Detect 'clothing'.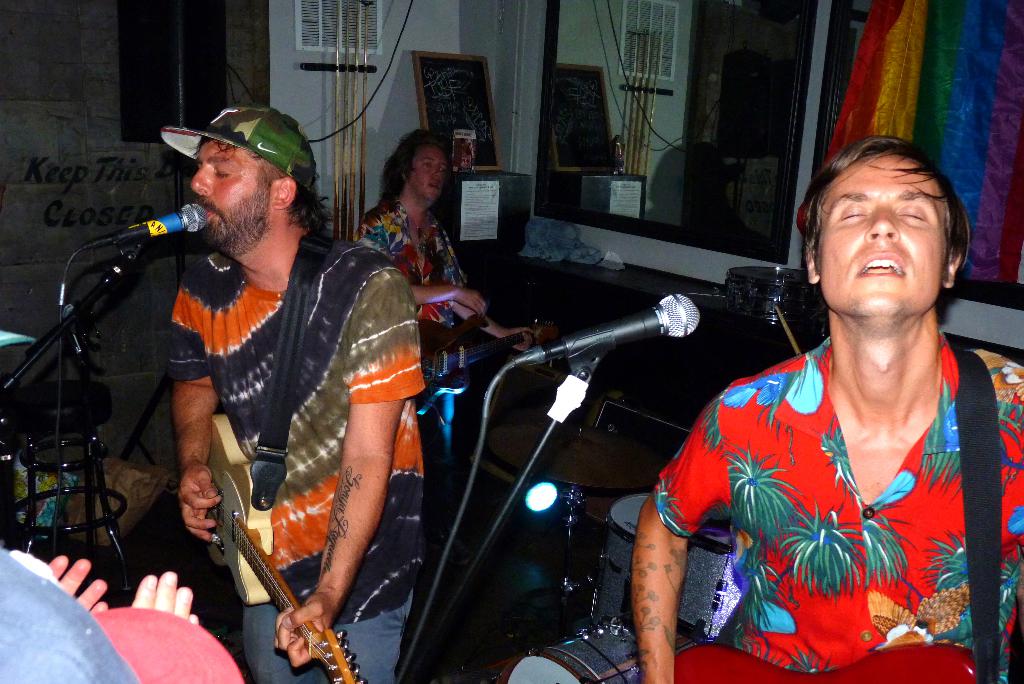
Detected at [x1=164, y1=232, x2=429, y2=623].
